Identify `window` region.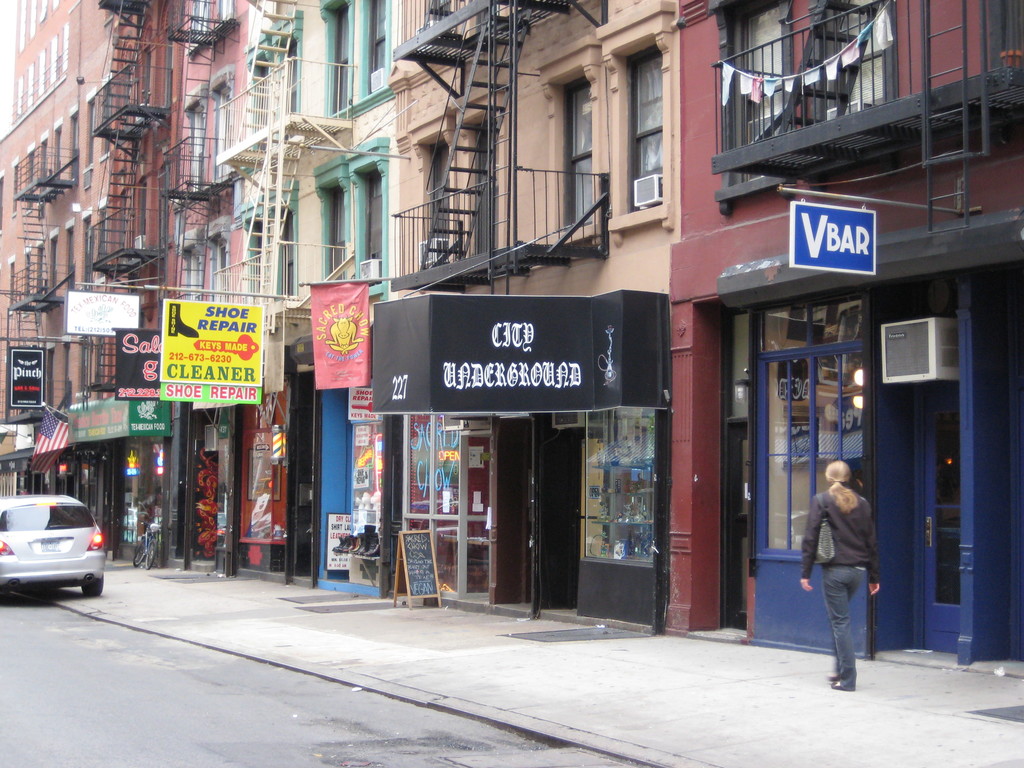
Region: <region>48, 125, 61, 184</region>.
